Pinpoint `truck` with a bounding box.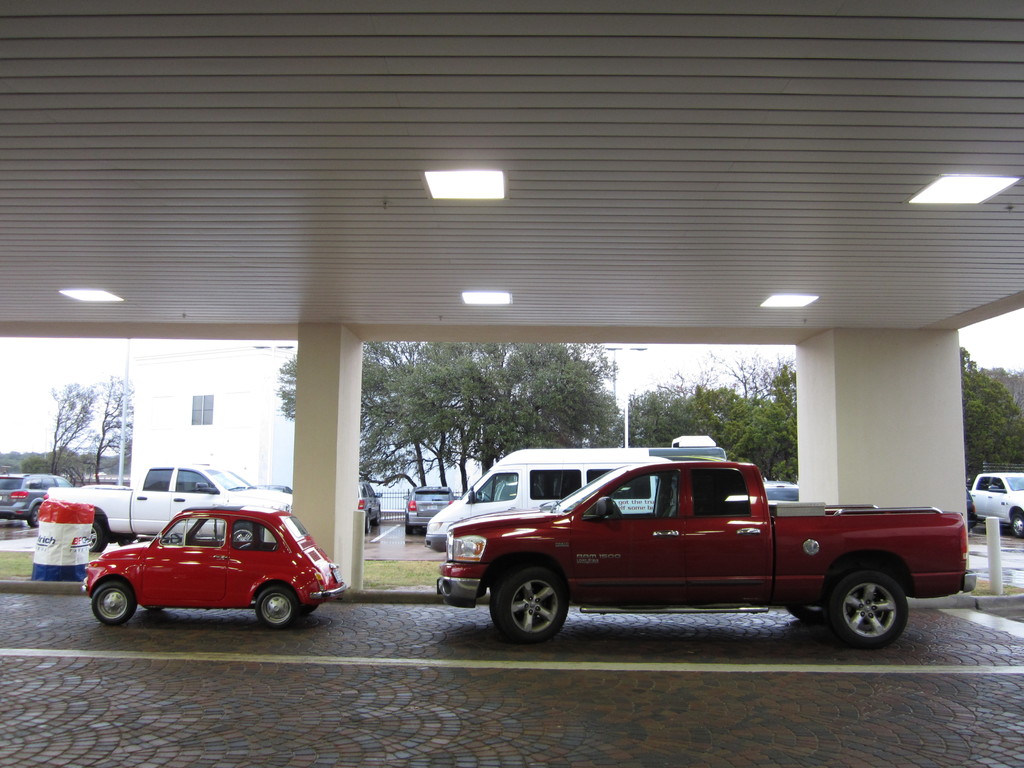
select_region(45, 460, 295, 556).
